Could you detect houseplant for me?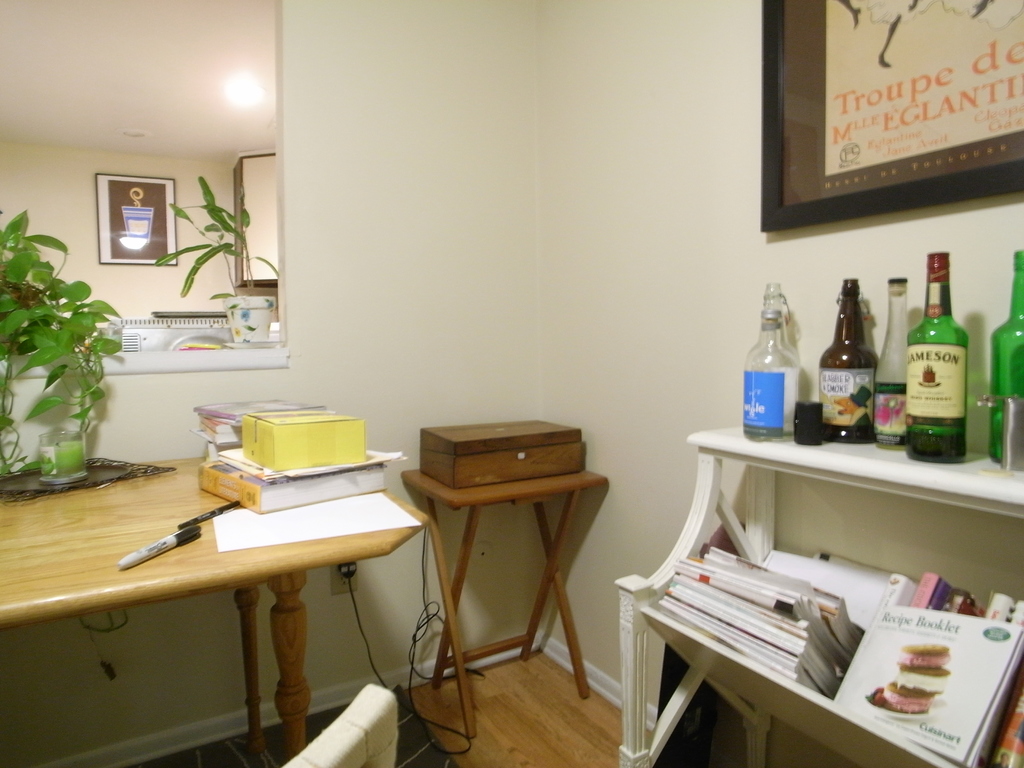
Detection result: {"left": 153, "top": 172, "right": 281, "bottom": 336}.
